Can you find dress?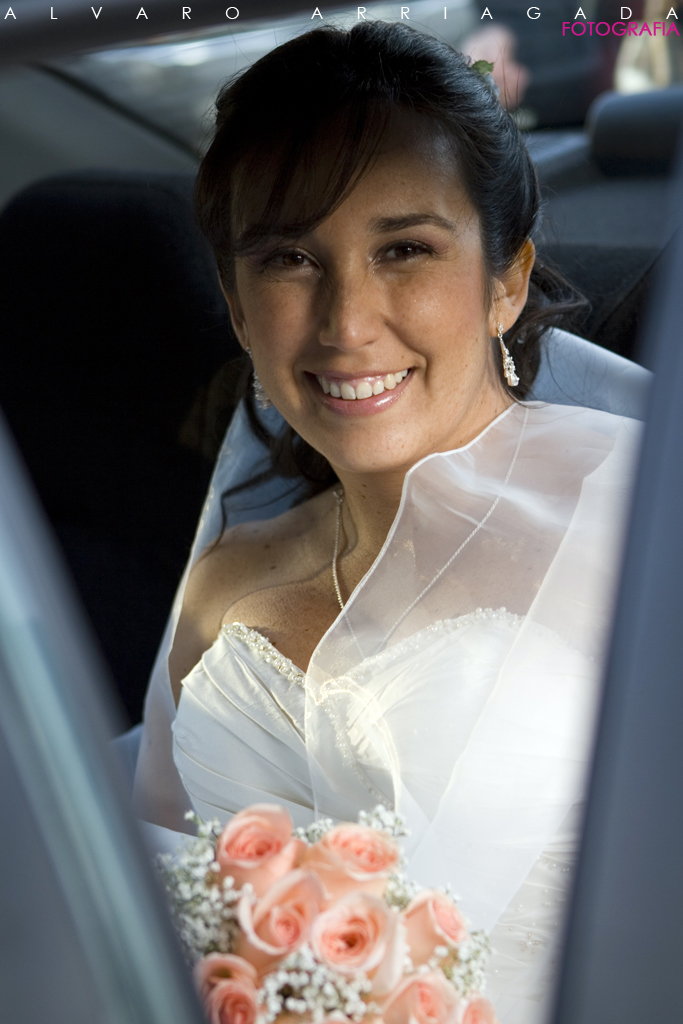
Yes, bounding box: x1=130 y1=381 x2=661 y2=1023.
